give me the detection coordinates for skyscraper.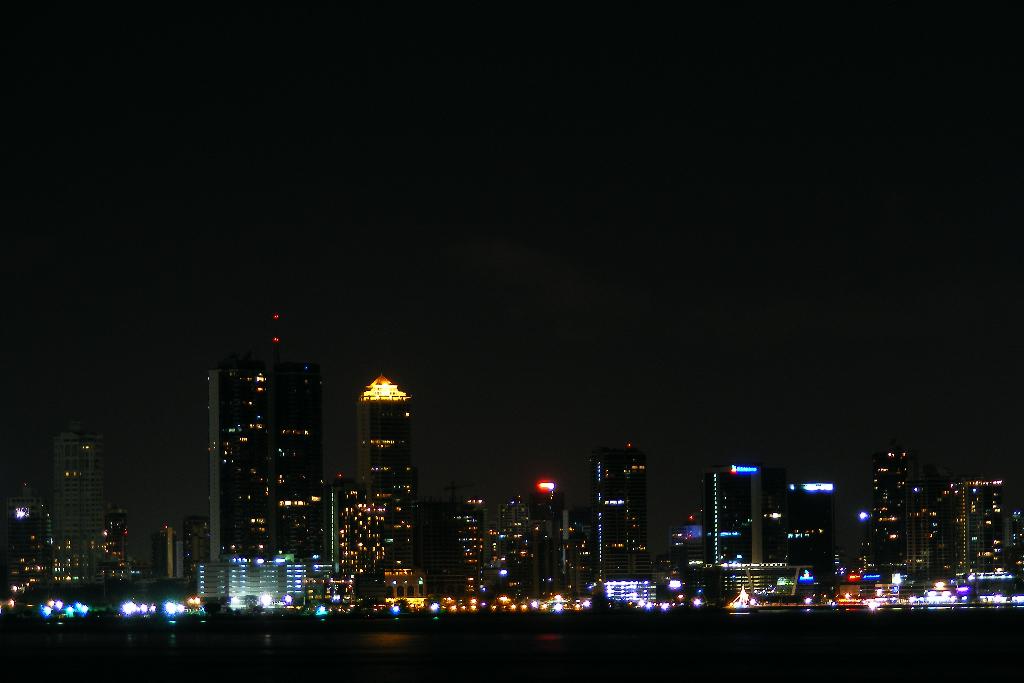
Rect(353, 373, 419, 575).
